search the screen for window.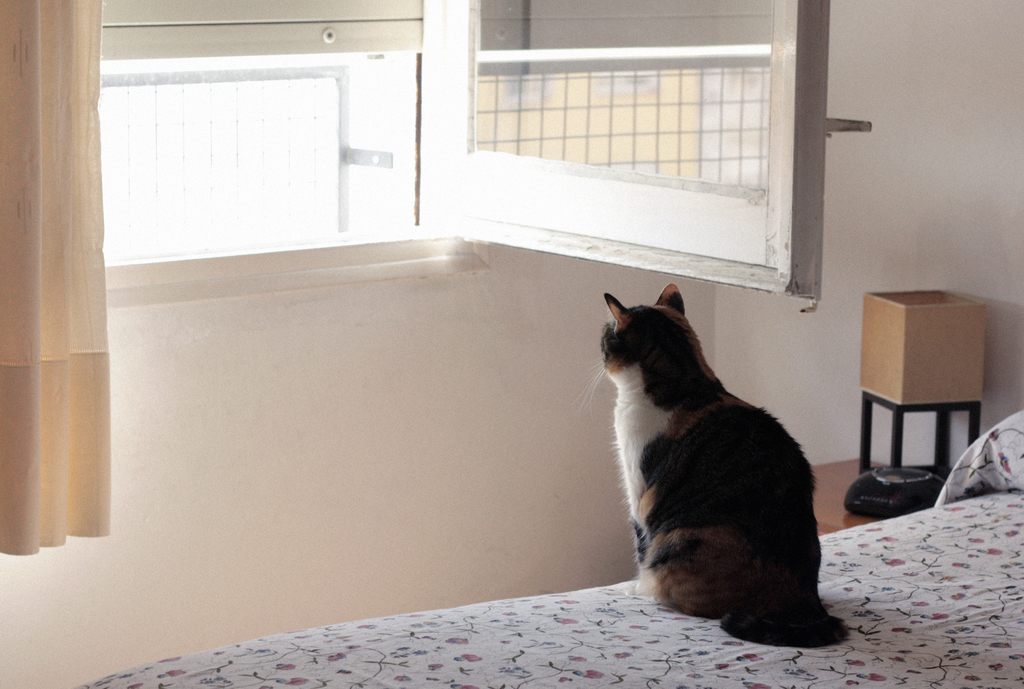
Found at rect(99, 0, 871, 321).
